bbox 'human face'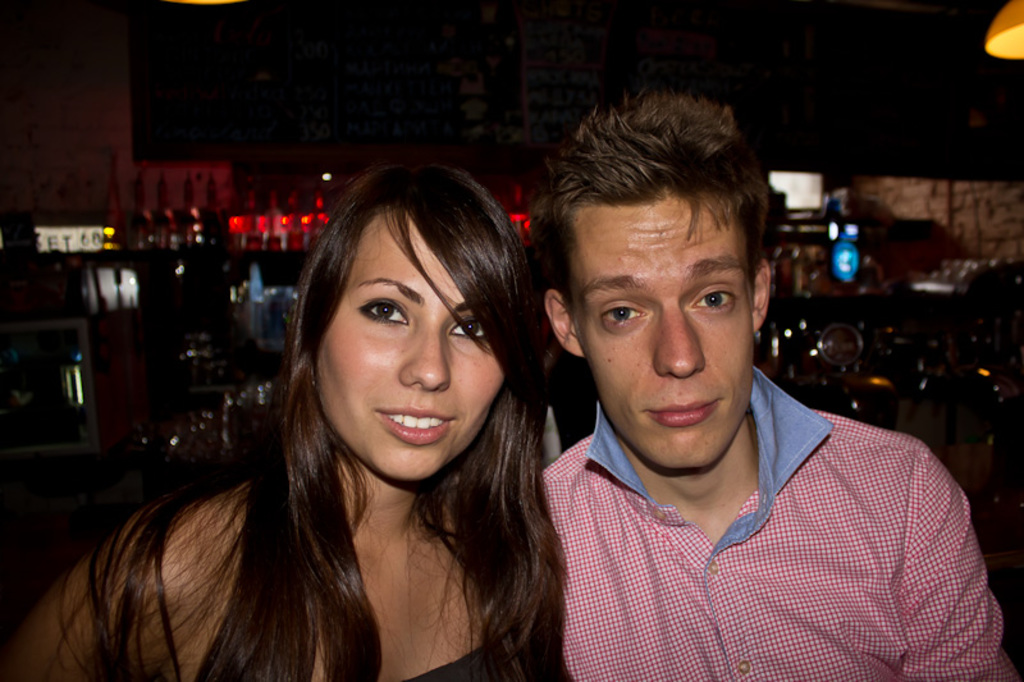
579, 201, 760, 477
